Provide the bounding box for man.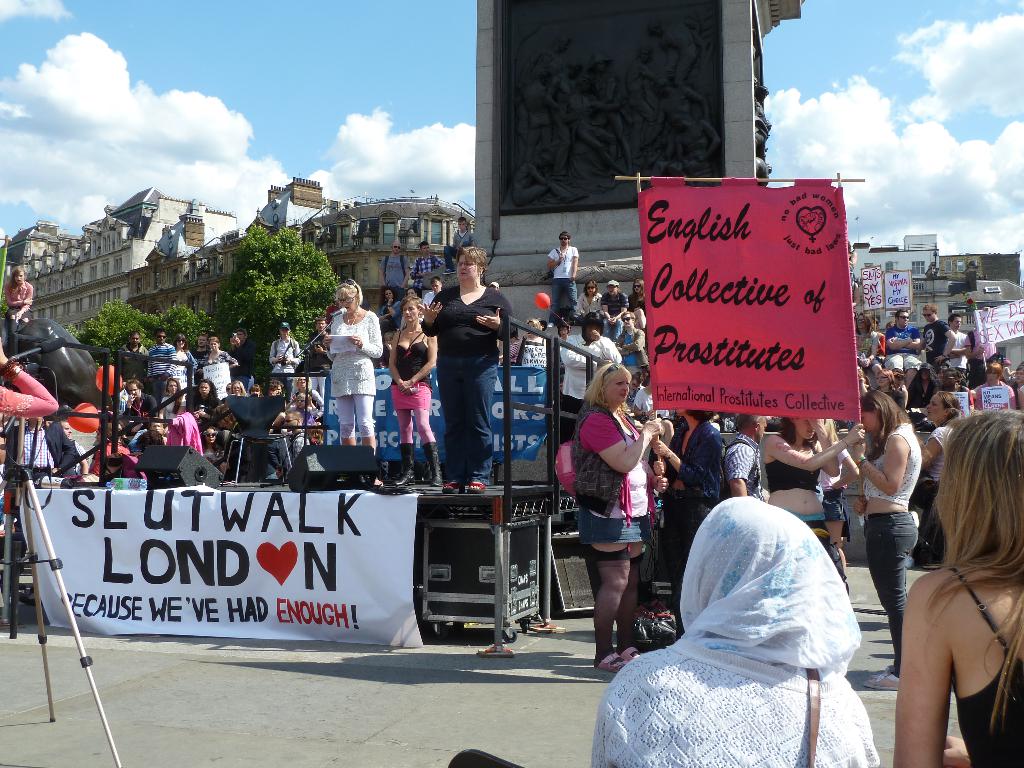
[left=947, top=312, right=976, bottom=355].
